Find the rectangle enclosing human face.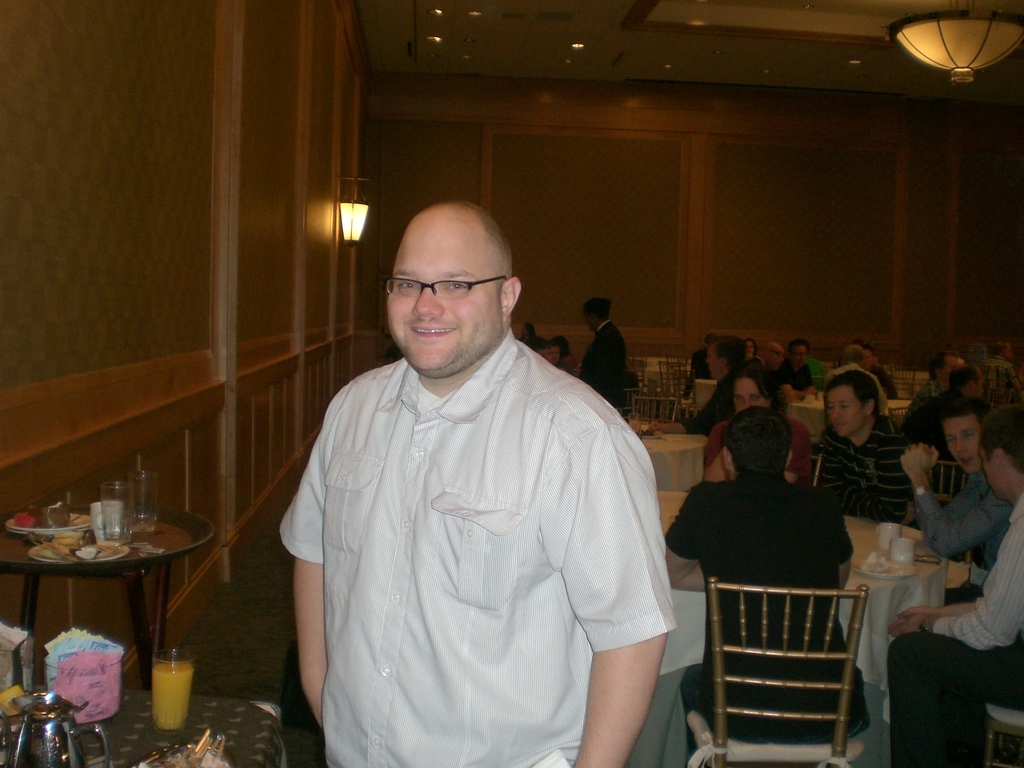
943/419/982/477.
